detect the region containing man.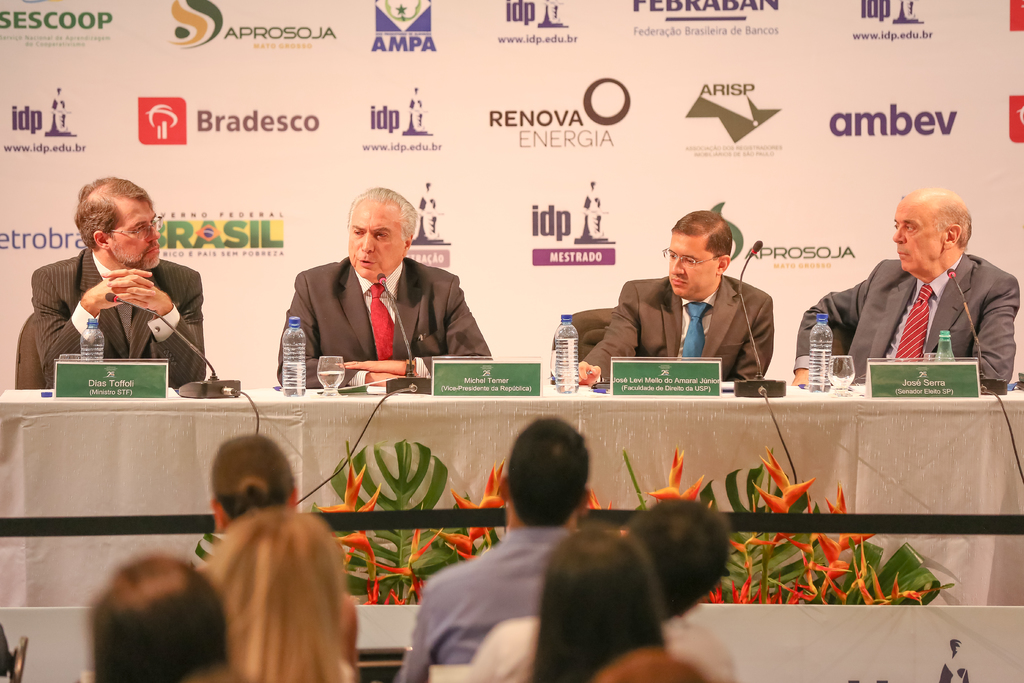
locate(396, 413, 600, 682).
